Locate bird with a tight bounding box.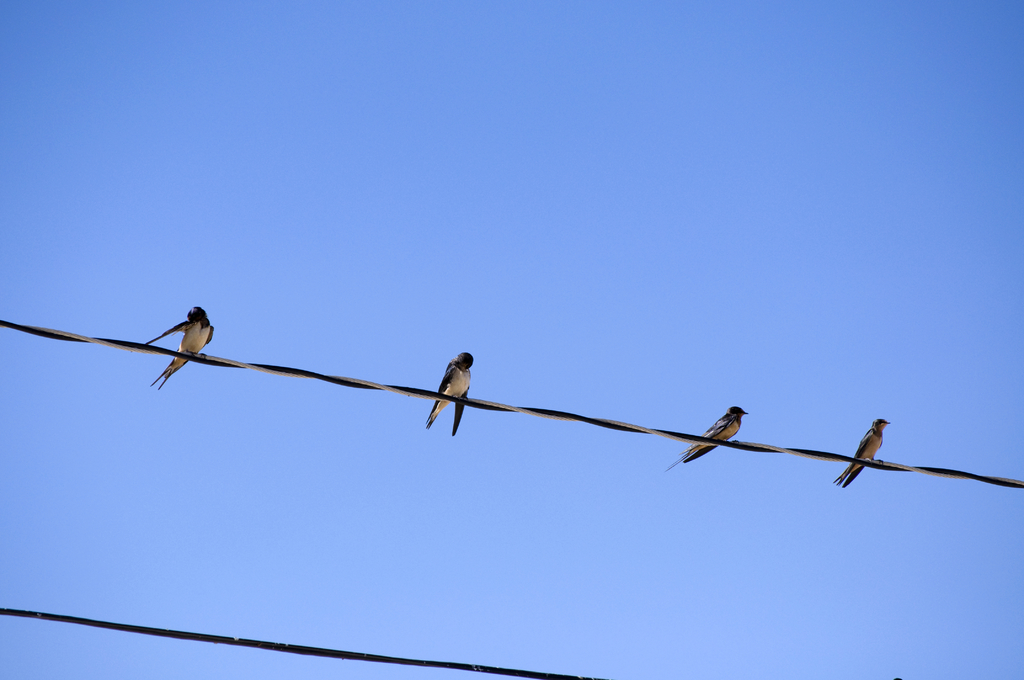
<box>669,404,749,473</box>.
